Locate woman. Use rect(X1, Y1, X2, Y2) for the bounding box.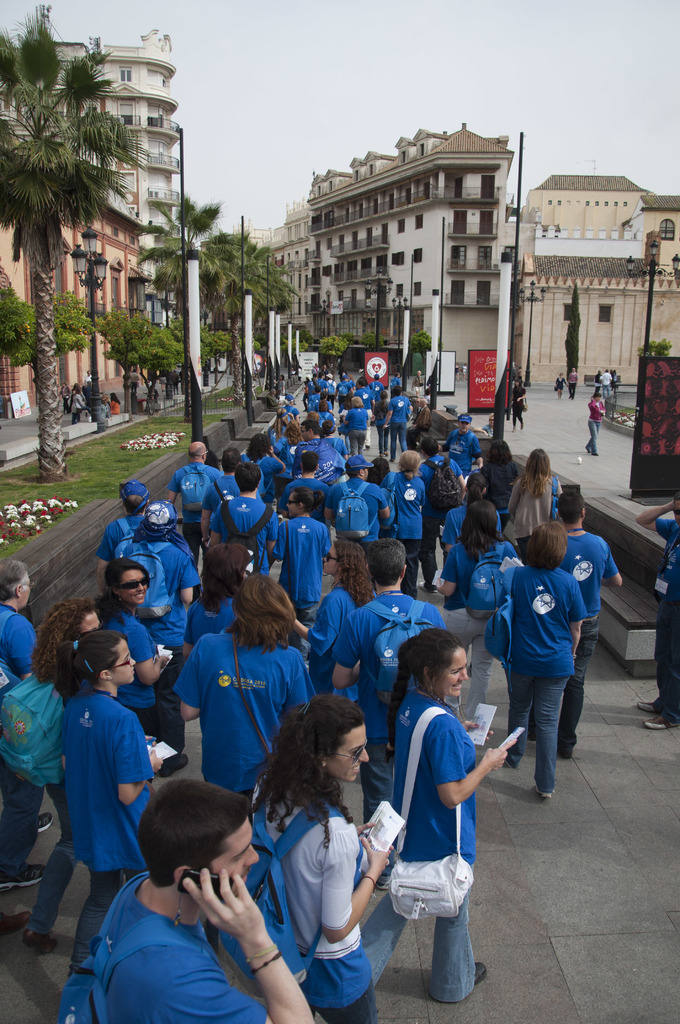
rect(343, 396, 368, 458).
